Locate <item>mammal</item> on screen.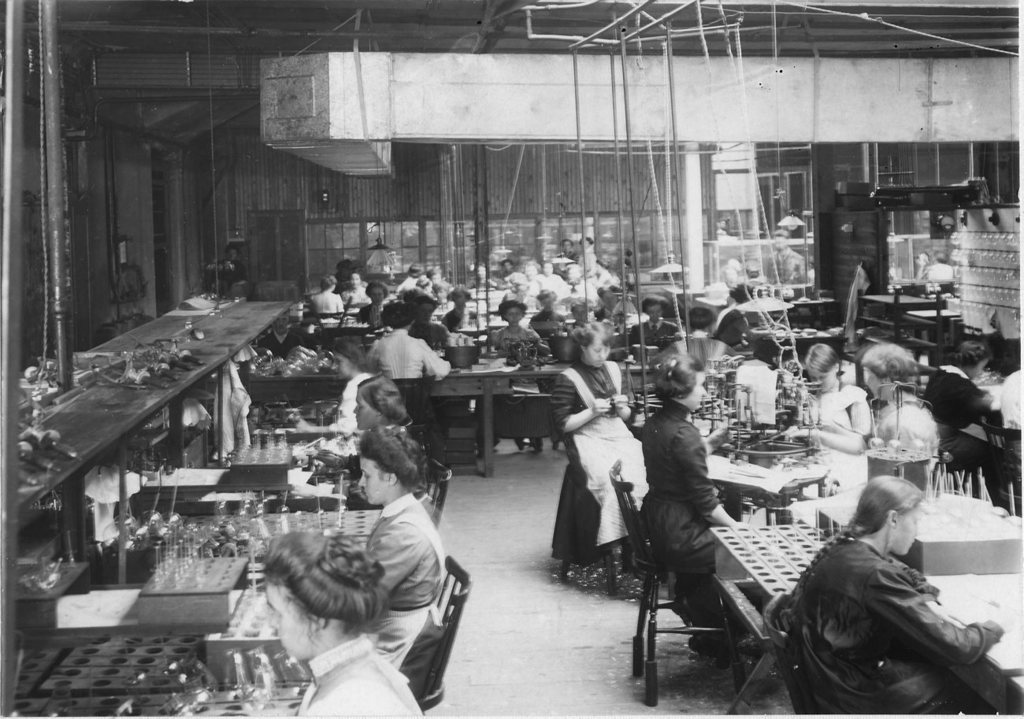
On screen at bbox(784, 349, 867, 492).
